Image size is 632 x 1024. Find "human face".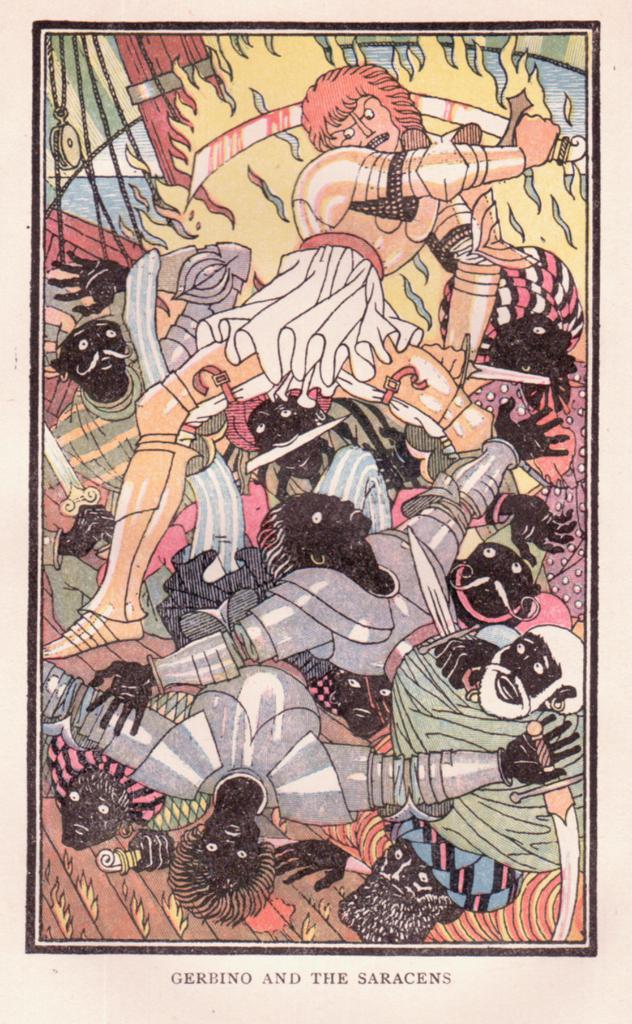
{"left": 485, "top": 646, "right": 544, "bottom": 702}.
